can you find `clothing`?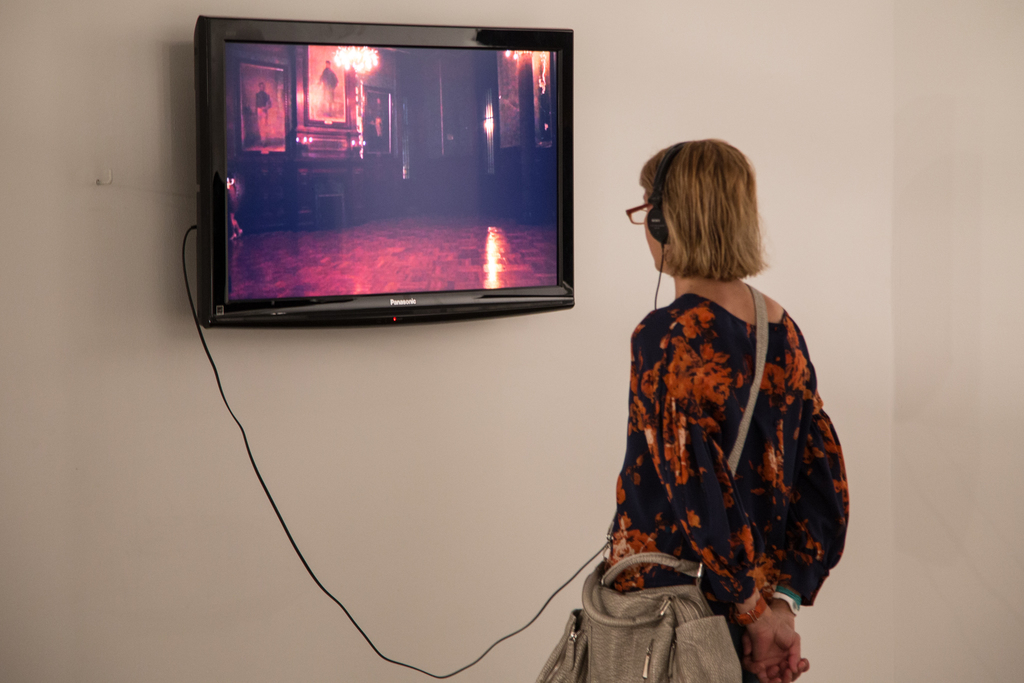
Yes, bounding box: (229,183,237,214).
